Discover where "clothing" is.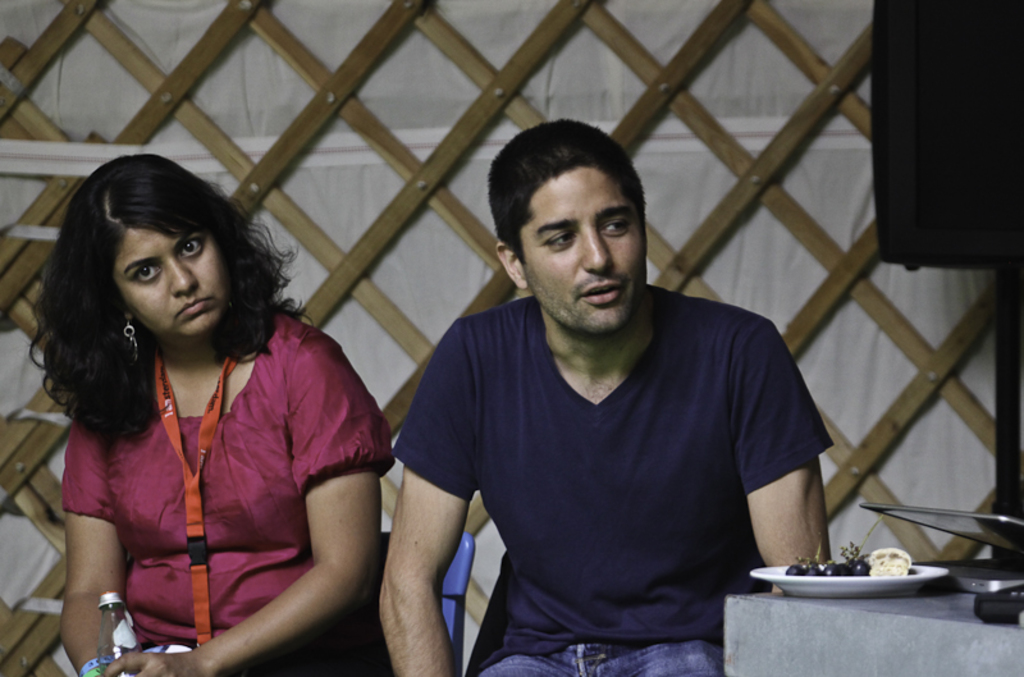
Discovered at box=[392, 284, 836, 676].
